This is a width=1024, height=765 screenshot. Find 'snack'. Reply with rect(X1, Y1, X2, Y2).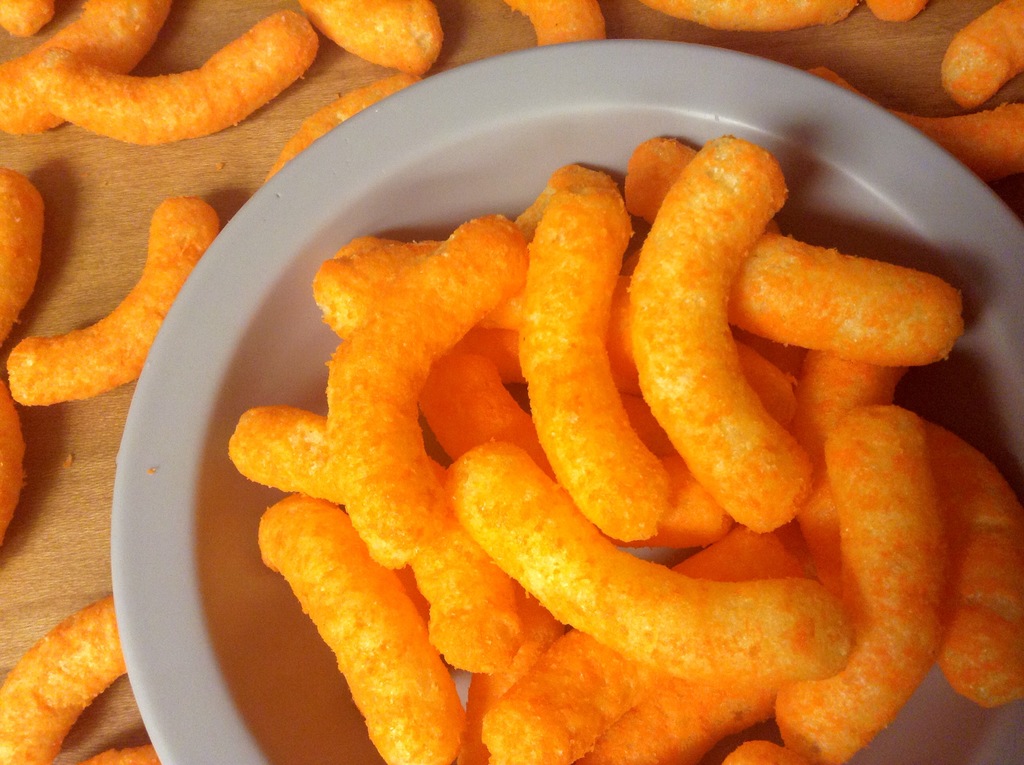
rect(0, 381, 22, 546).
